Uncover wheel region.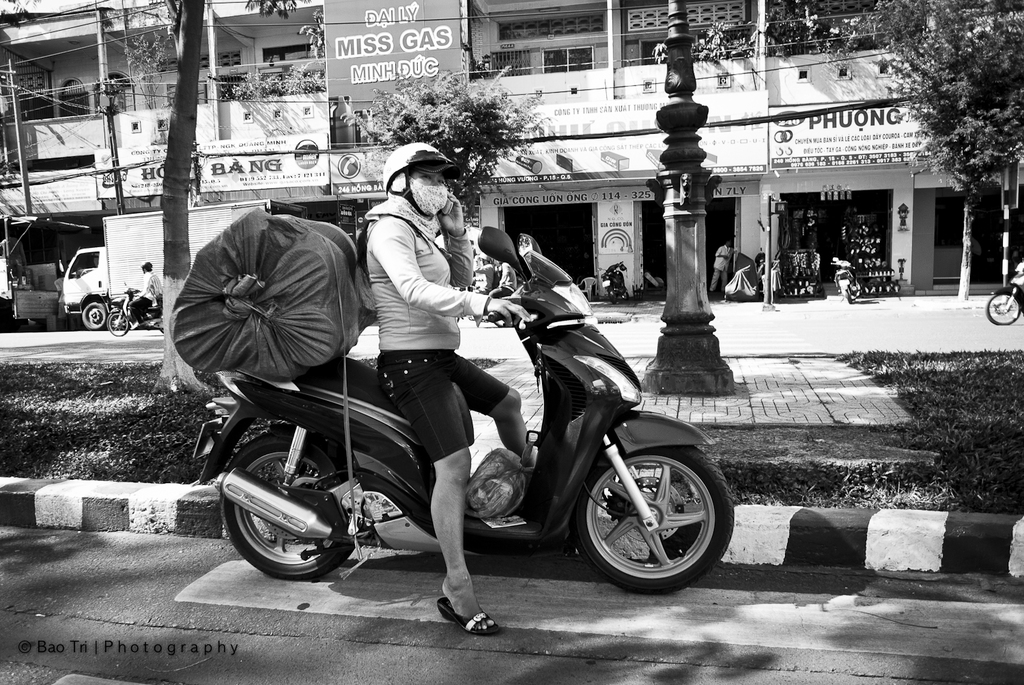
Uncovered: (609, 287, 621, 307).
